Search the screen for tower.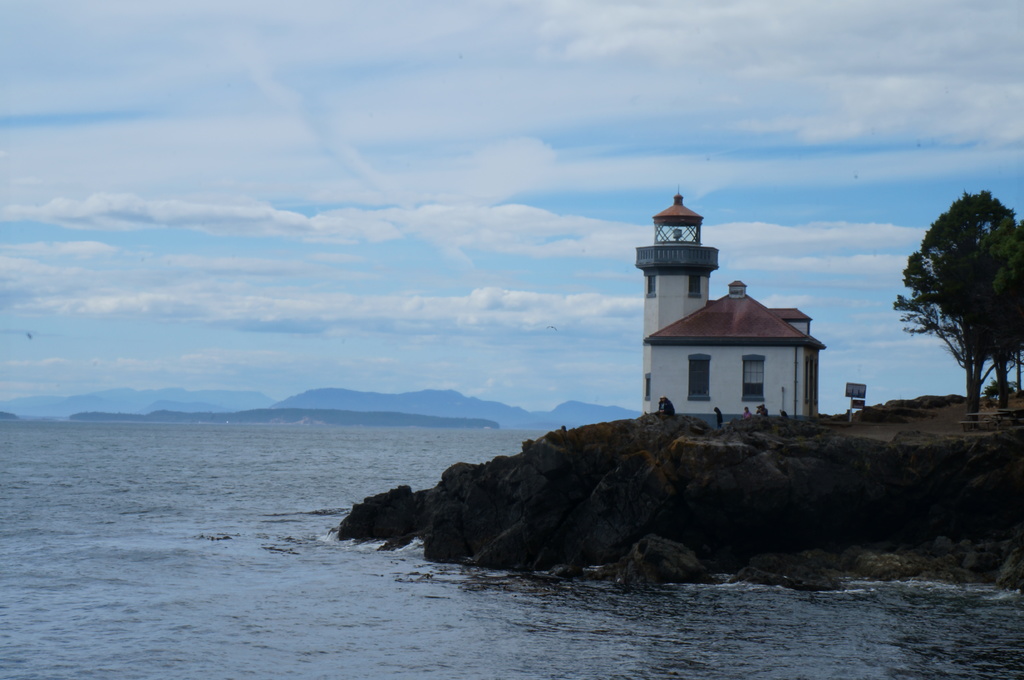
Found at locate(634, 187, 724, 420).
